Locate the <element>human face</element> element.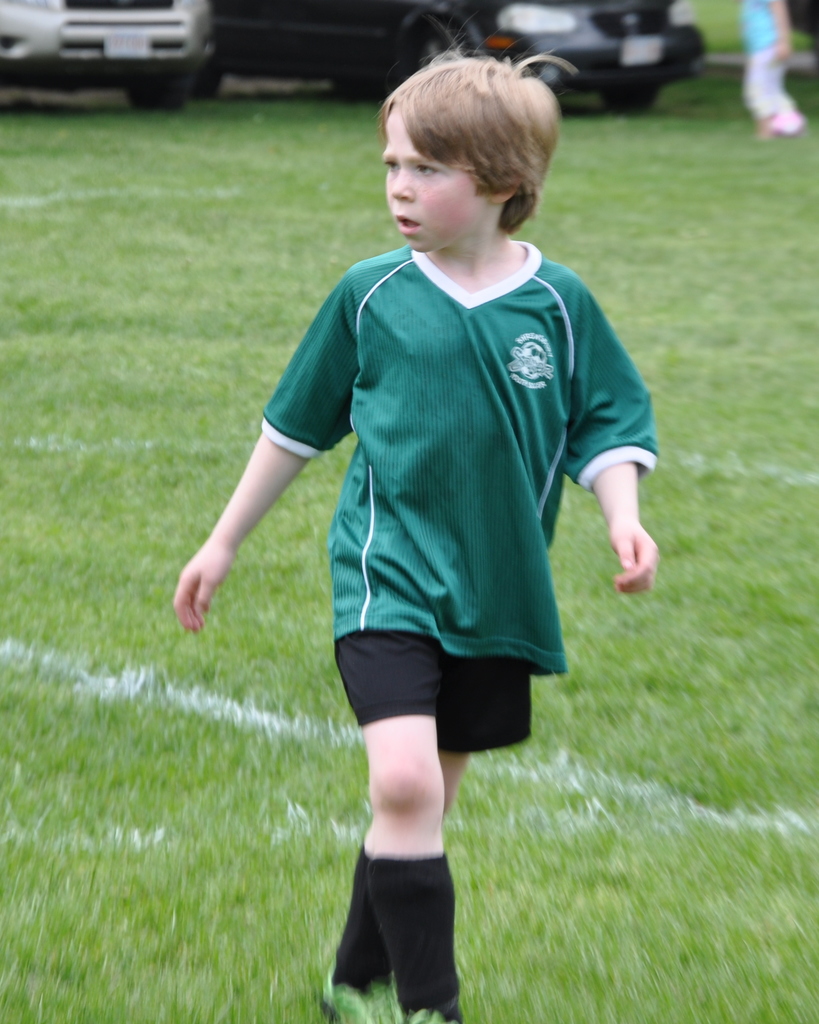
Element bbox: (x1=380, y1=102, x2=492, y2=248).
